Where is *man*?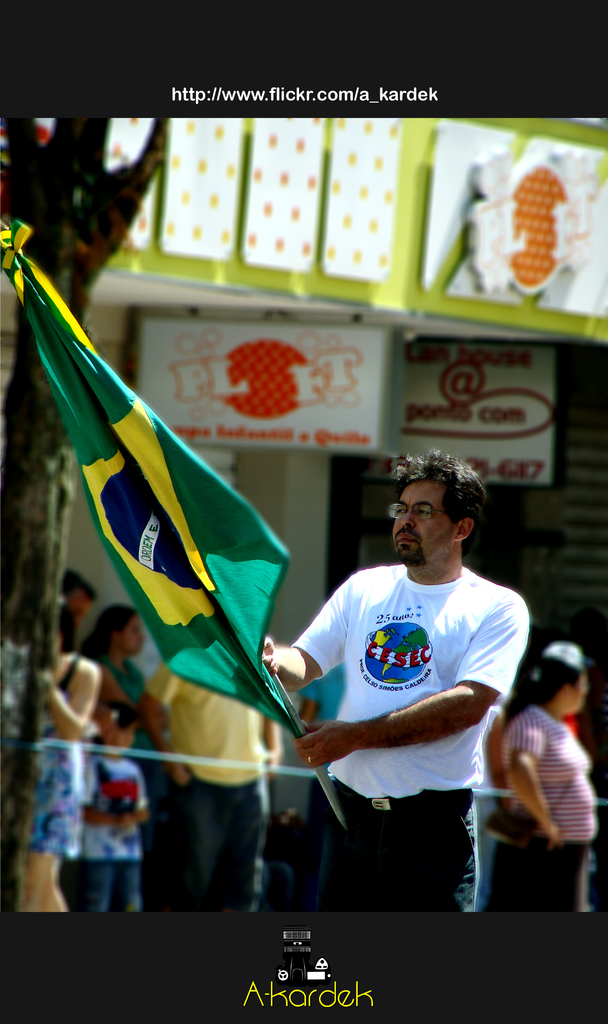
<box>263,452,529,914</box>.
